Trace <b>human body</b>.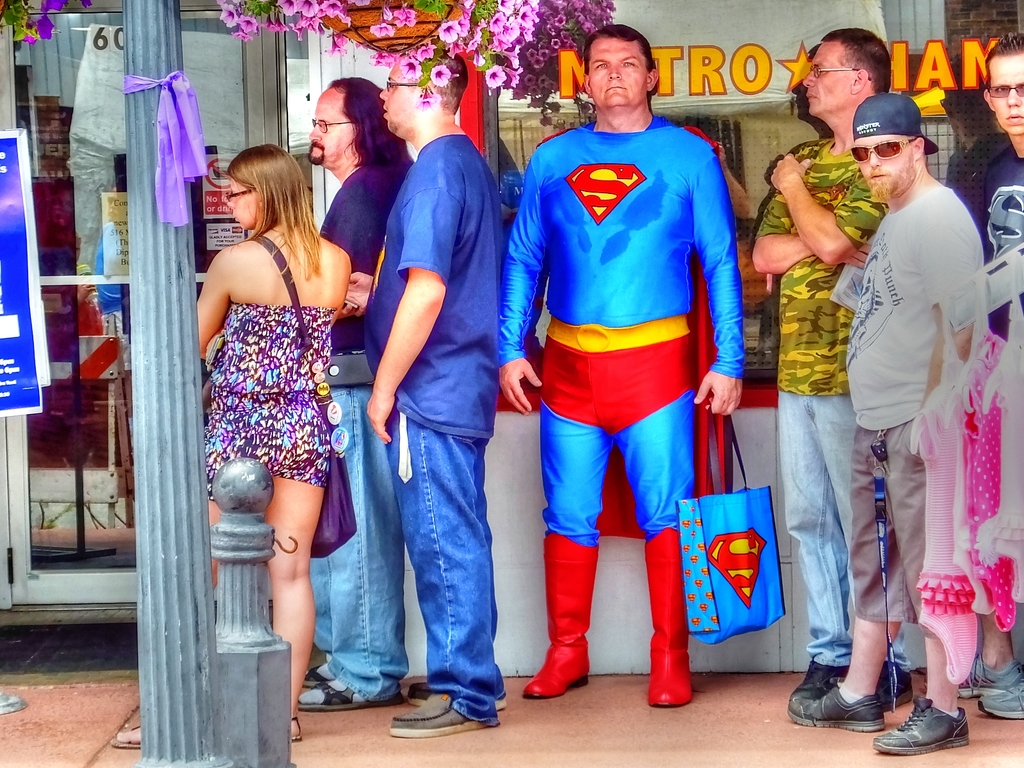
Traced to box(751, 134, 913, 728).
